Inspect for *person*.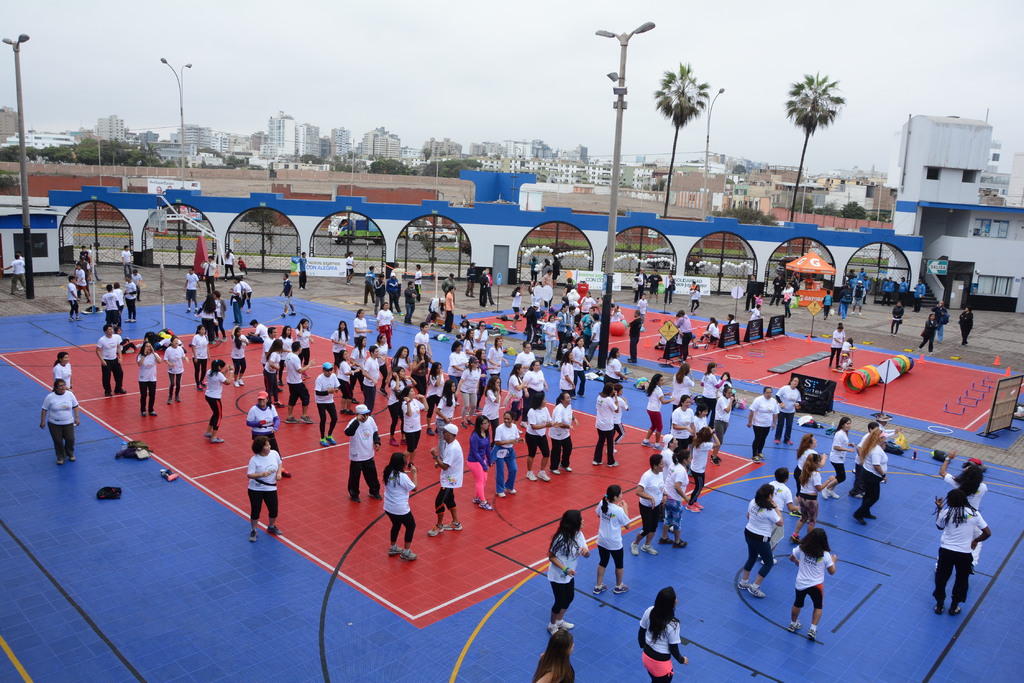
Inspection: 785 525 837 643.
